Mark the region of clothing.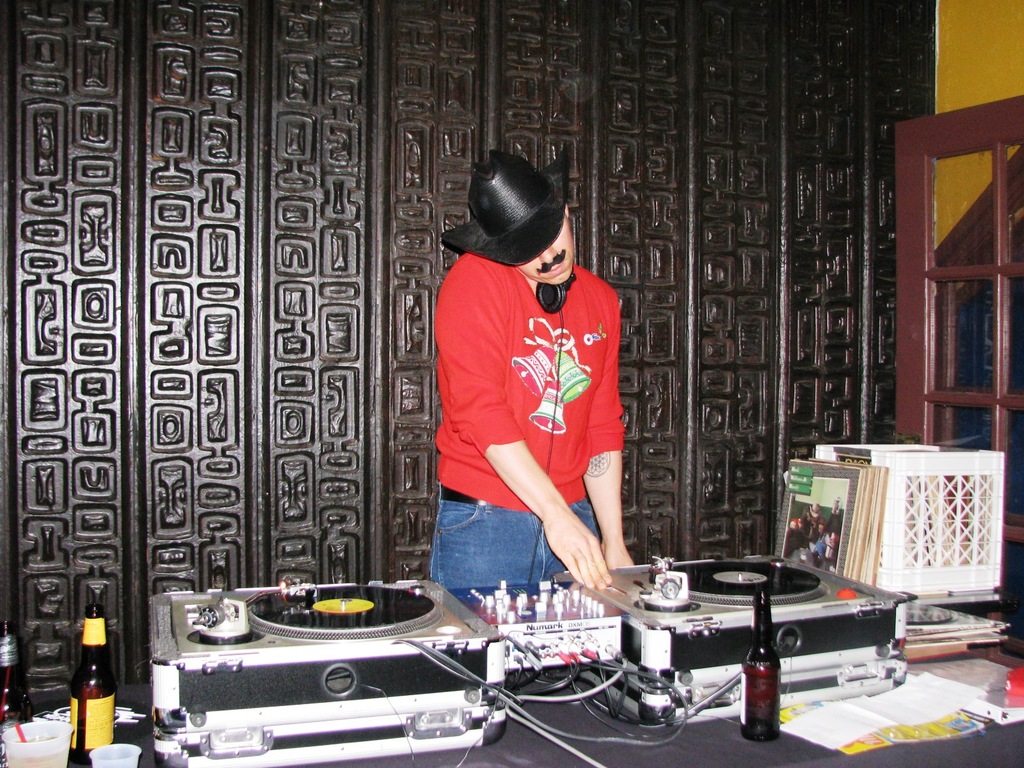
Region: bbox=[434, 218, 631, 585].
